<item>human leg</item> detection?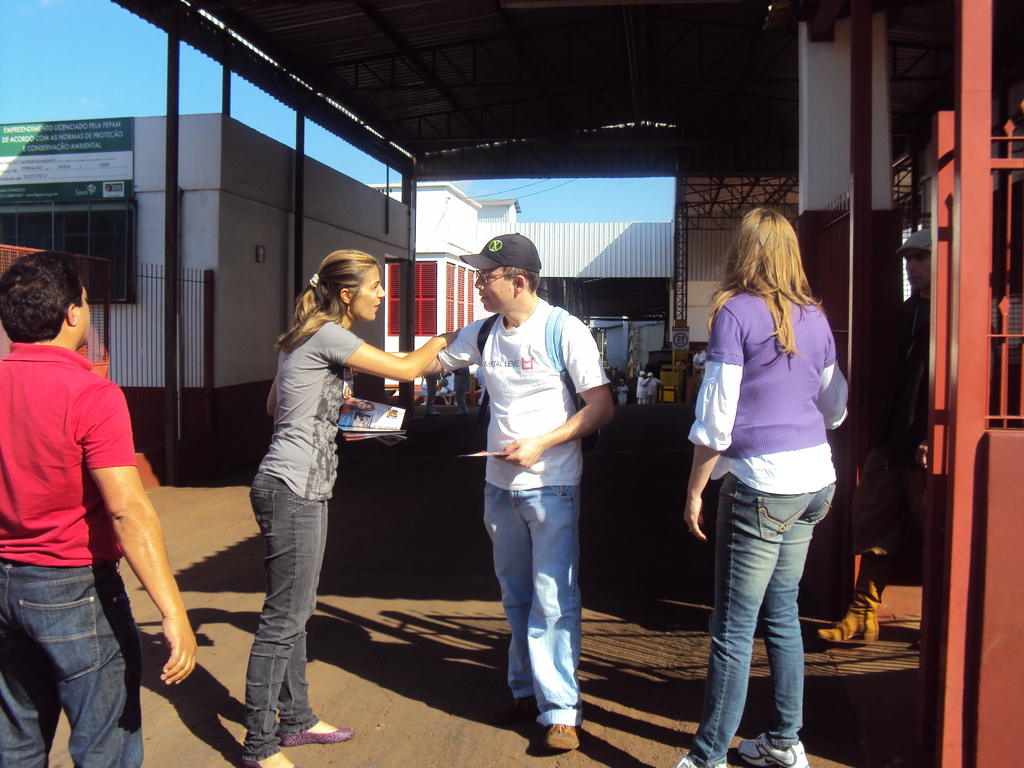
{"left": 244, "top": 455, "right": 350, "bottom": 748}
